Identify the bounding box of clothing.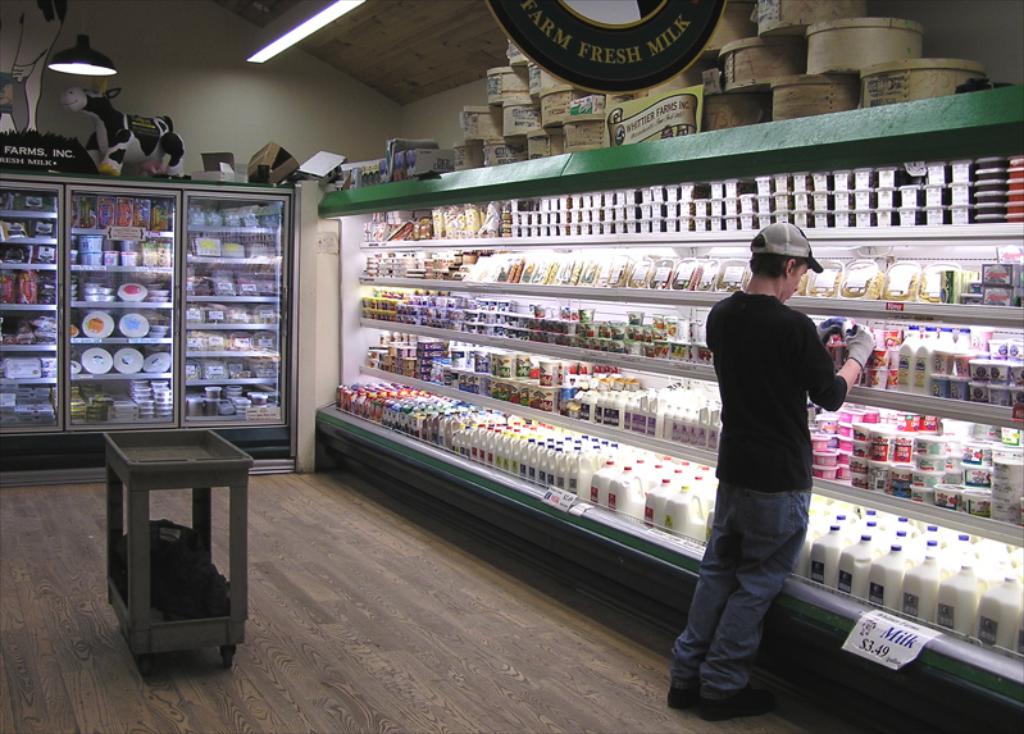
{"left": 665, "top": 482, "right": 810, "bottom": 702}.
